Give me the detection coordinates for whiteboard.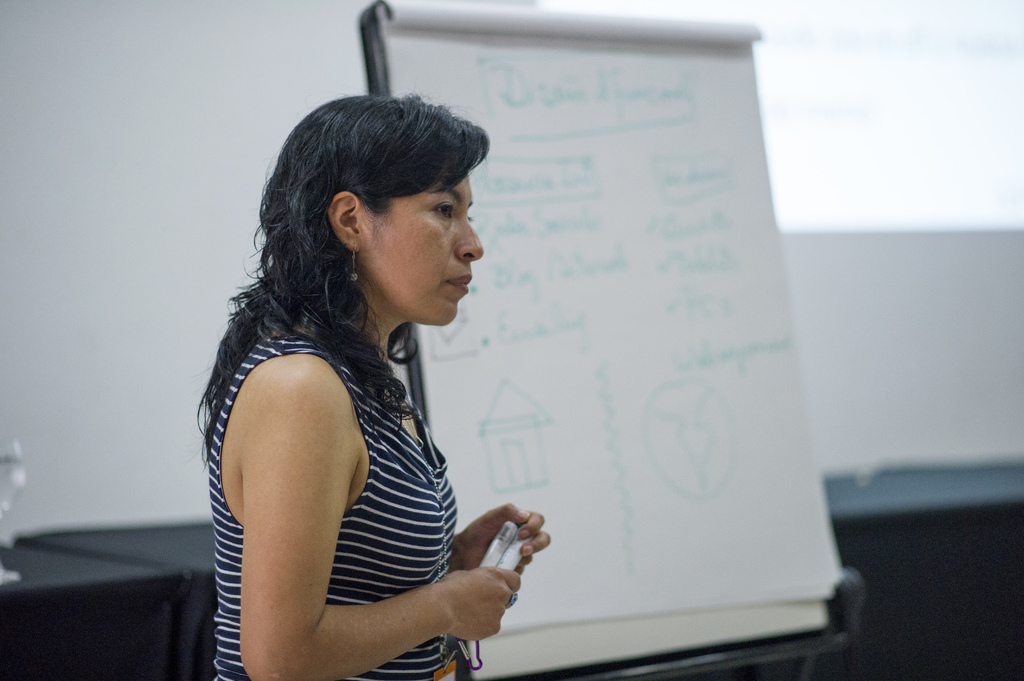
(353, 0, 833, 680).
